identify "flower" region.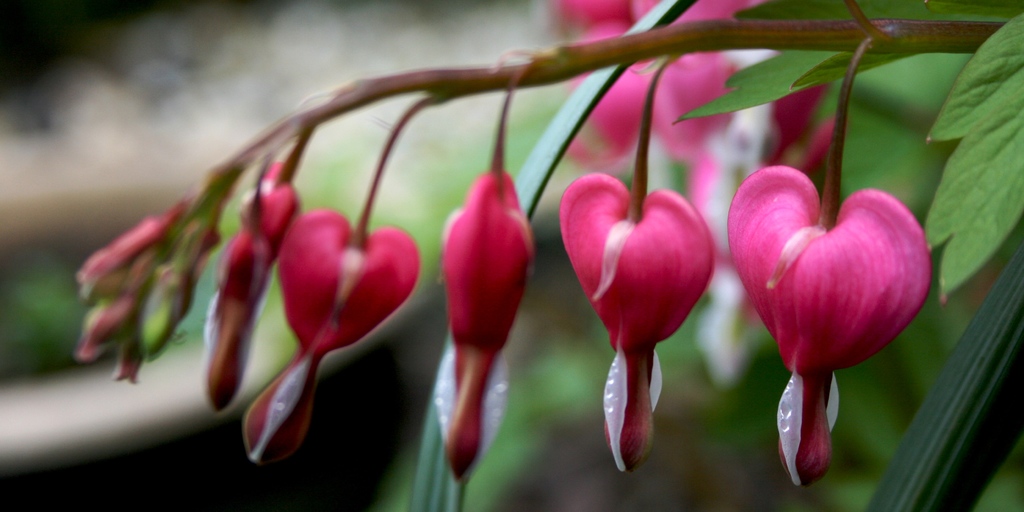
Region: (x1=440, y1=170, x2=535, y2=481).
